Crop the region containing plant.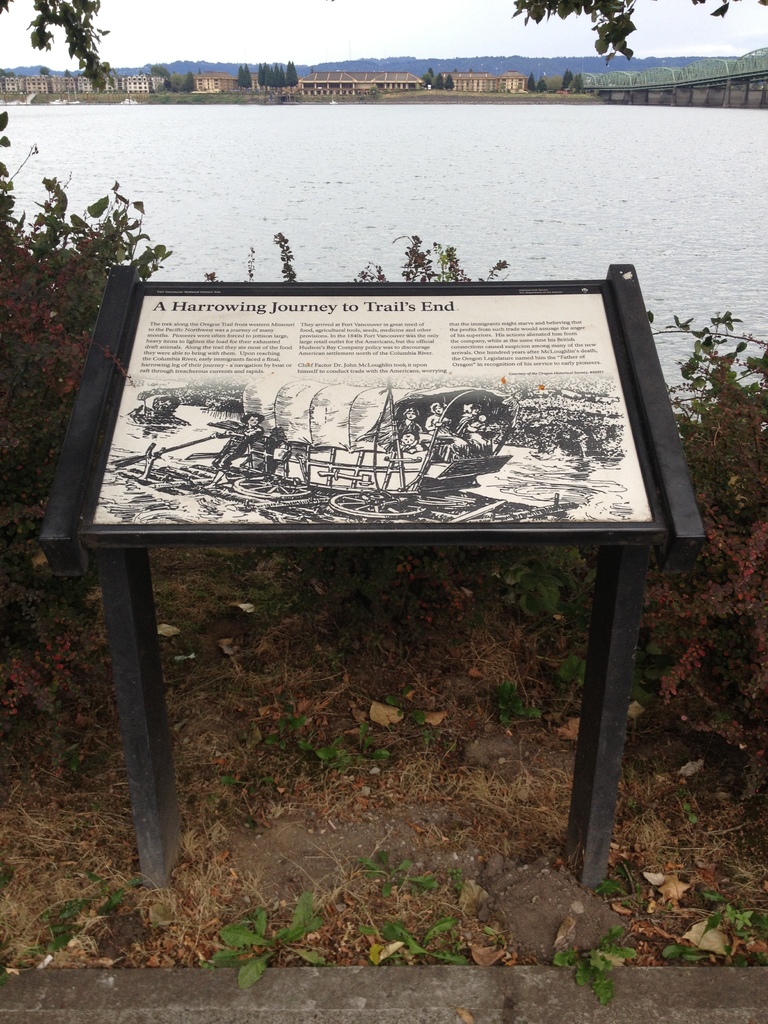
Crop region: left=220, top=776, right=276, bottom=797.
